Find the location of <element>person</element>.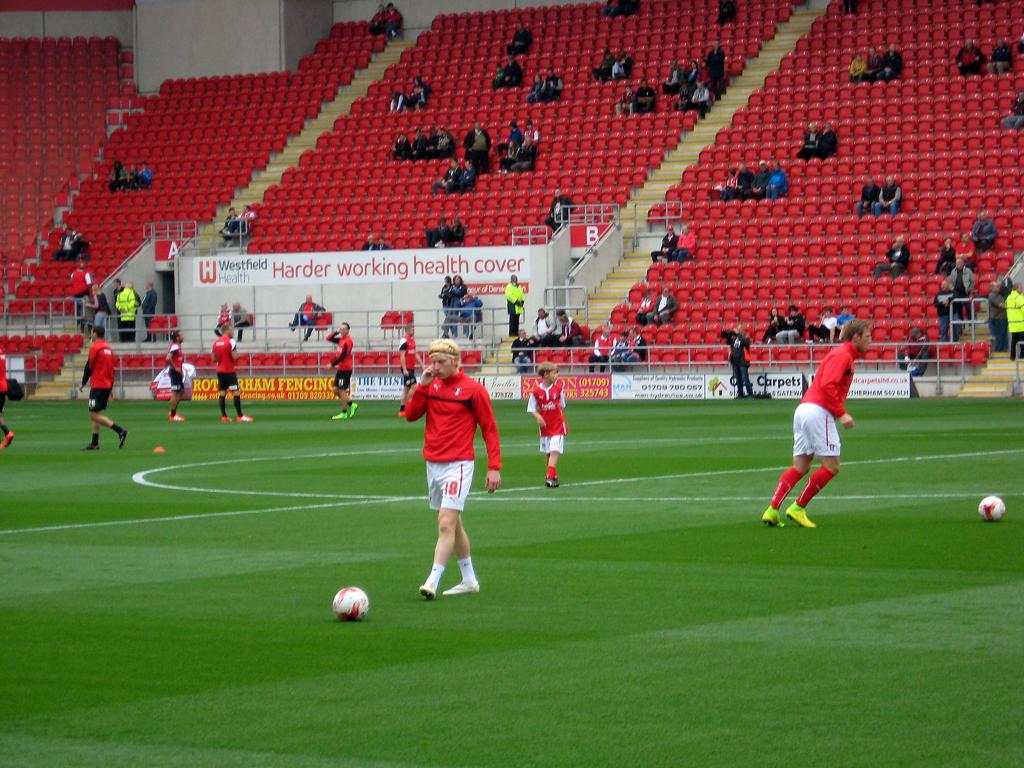
Location: x1=454, y1=156, x2=477, y2=192.
